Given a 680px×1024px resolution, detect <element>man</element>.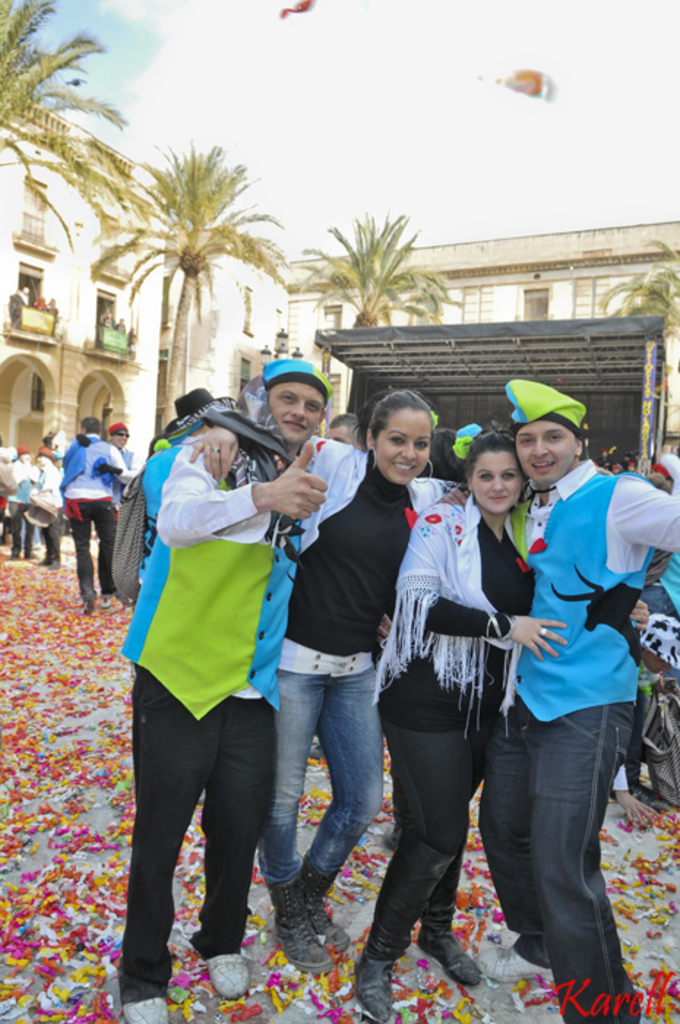
bbox(57, 421, 139, 617).
